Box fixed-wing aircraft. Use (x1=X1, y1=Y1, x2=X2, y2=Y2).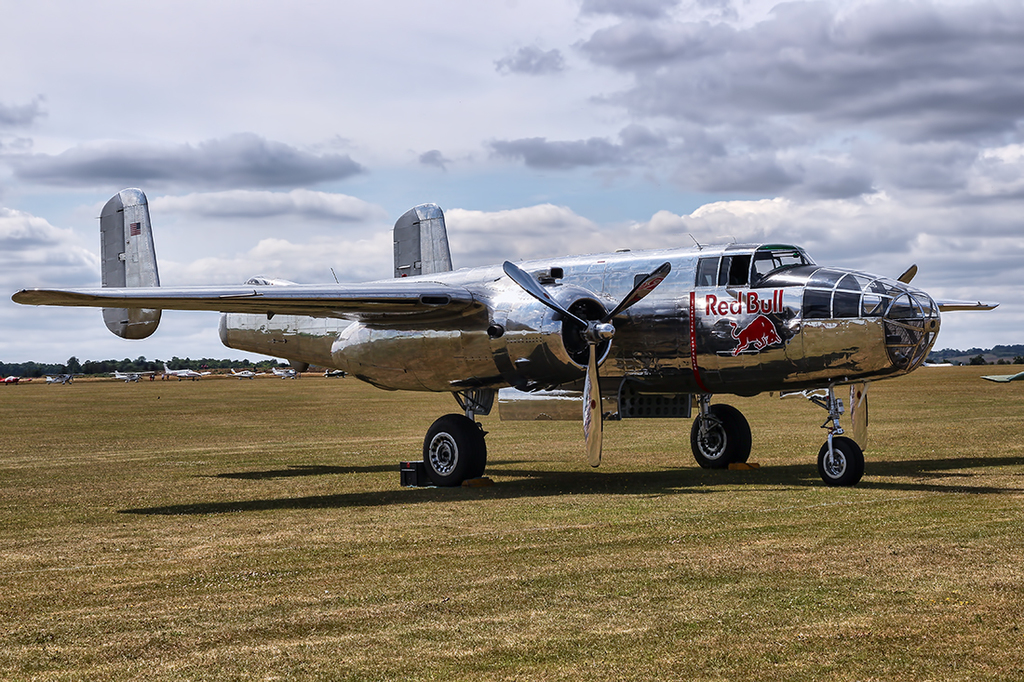
(x1=321, y1=368, x2=344, y2=379).
